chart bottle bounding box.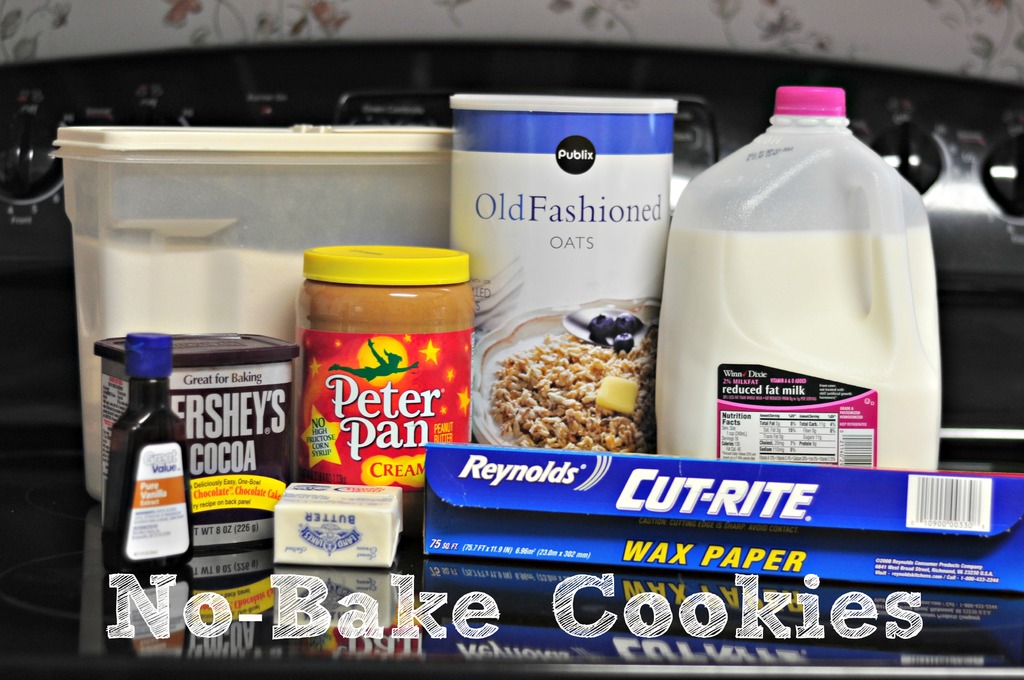
Charted: BBox(286, 240, 476, 490).
